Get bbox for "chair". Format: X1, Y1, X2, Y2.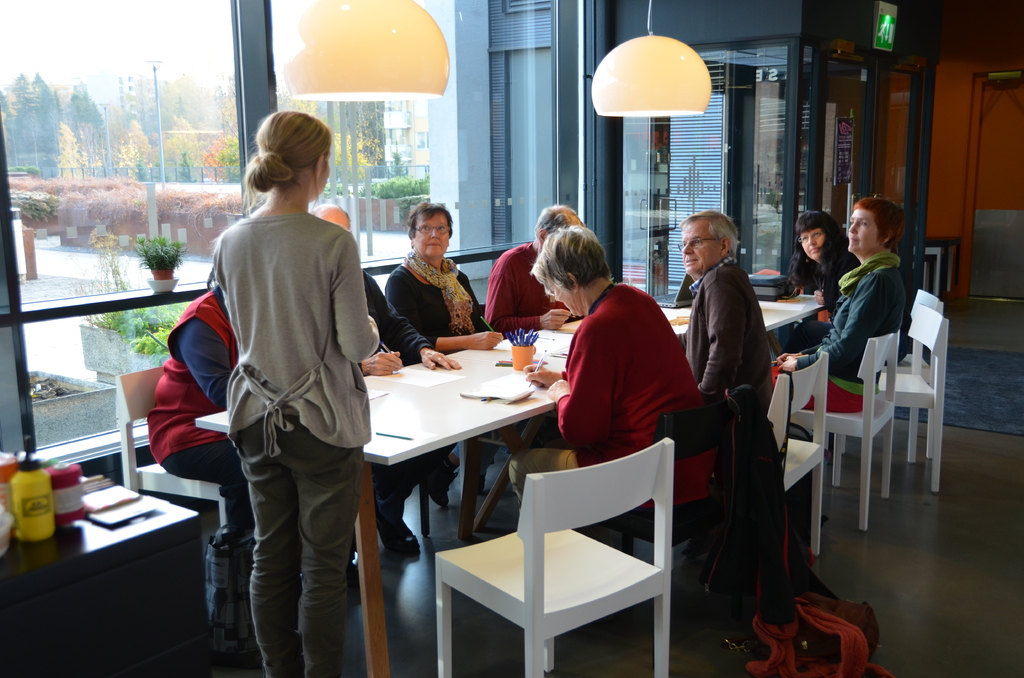
881, 303, 952, 488.
